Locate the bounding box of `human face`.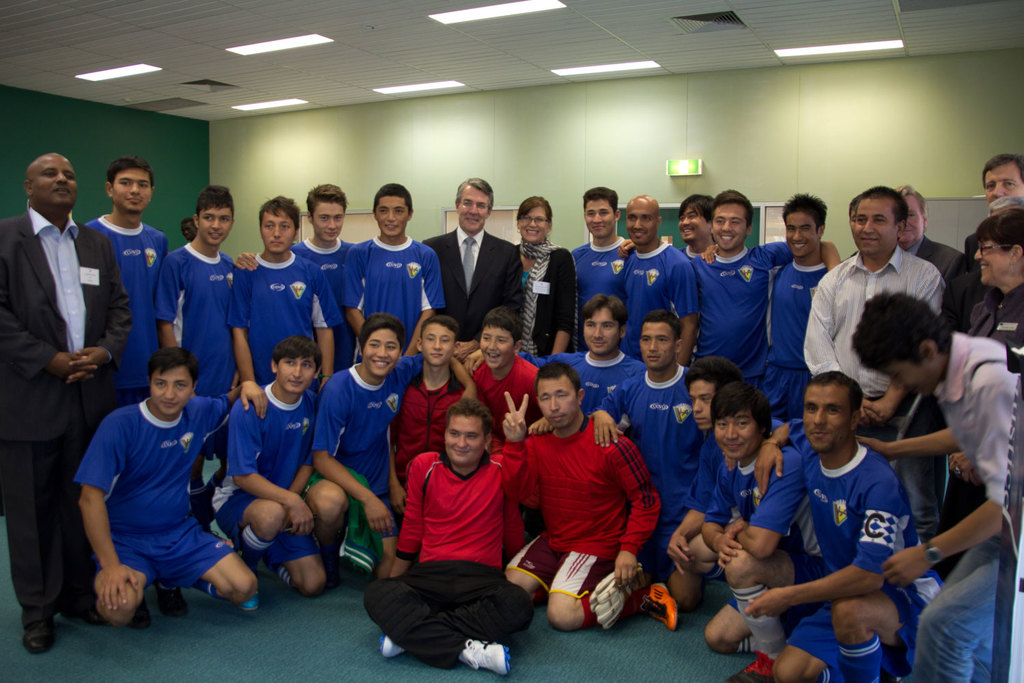
Bounding box: 638,321,678,375.
